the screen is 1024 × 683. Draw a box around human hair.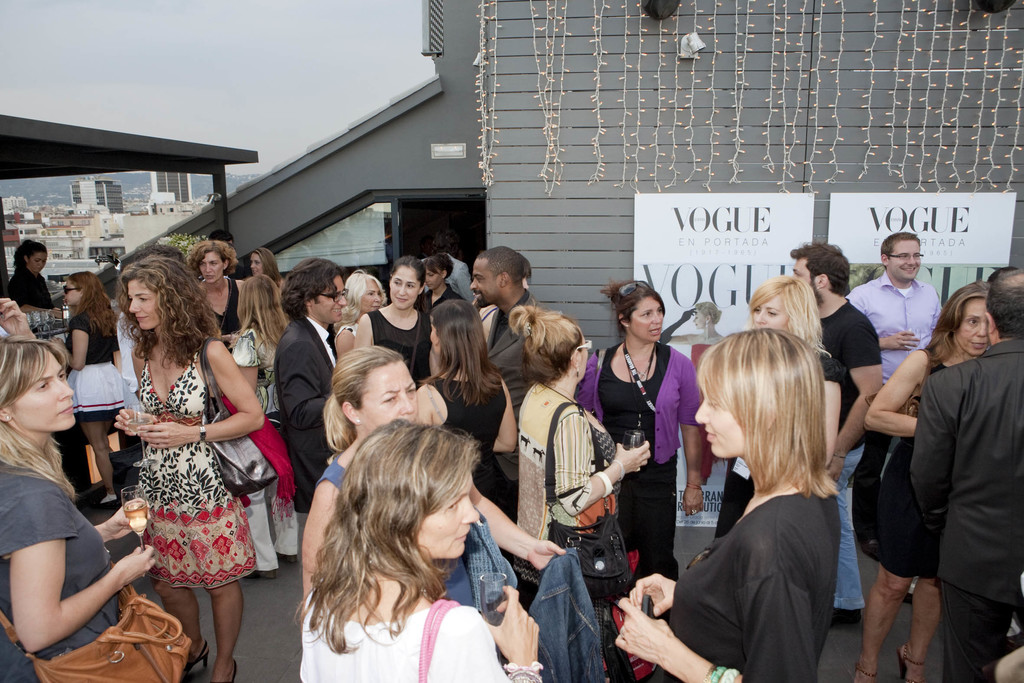
BBox(230, 277, 291, 350).
